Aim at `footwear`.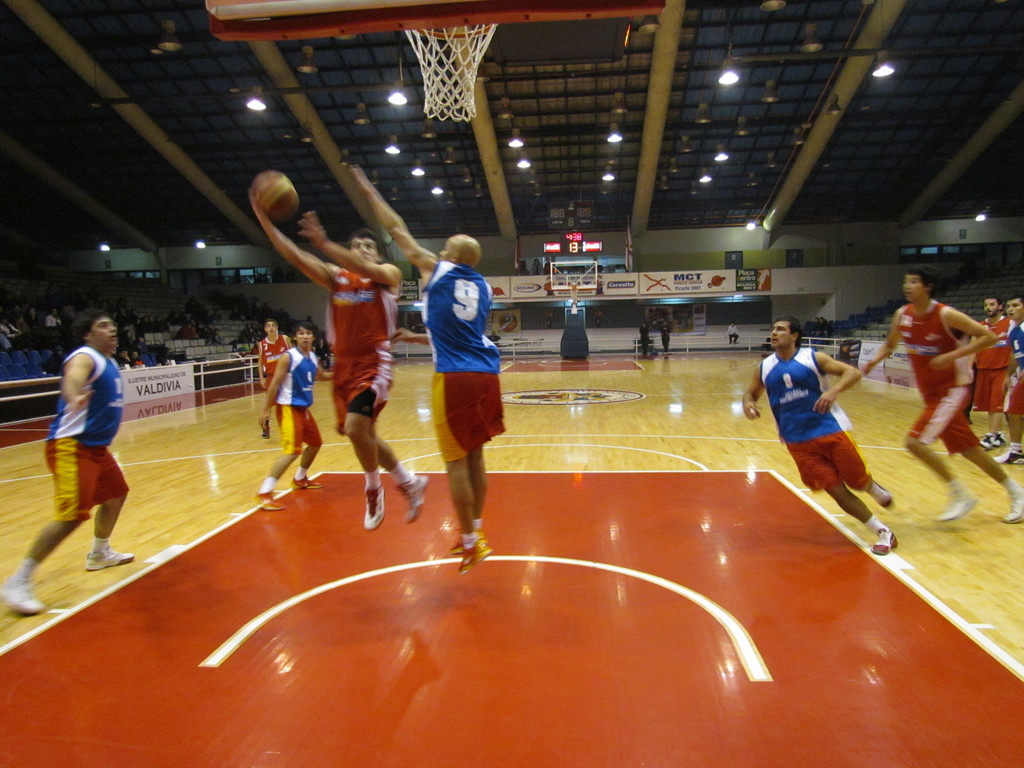
Aimed at {"x1": 458, "y1": 538, "x2": 491, "y2": 574}.
